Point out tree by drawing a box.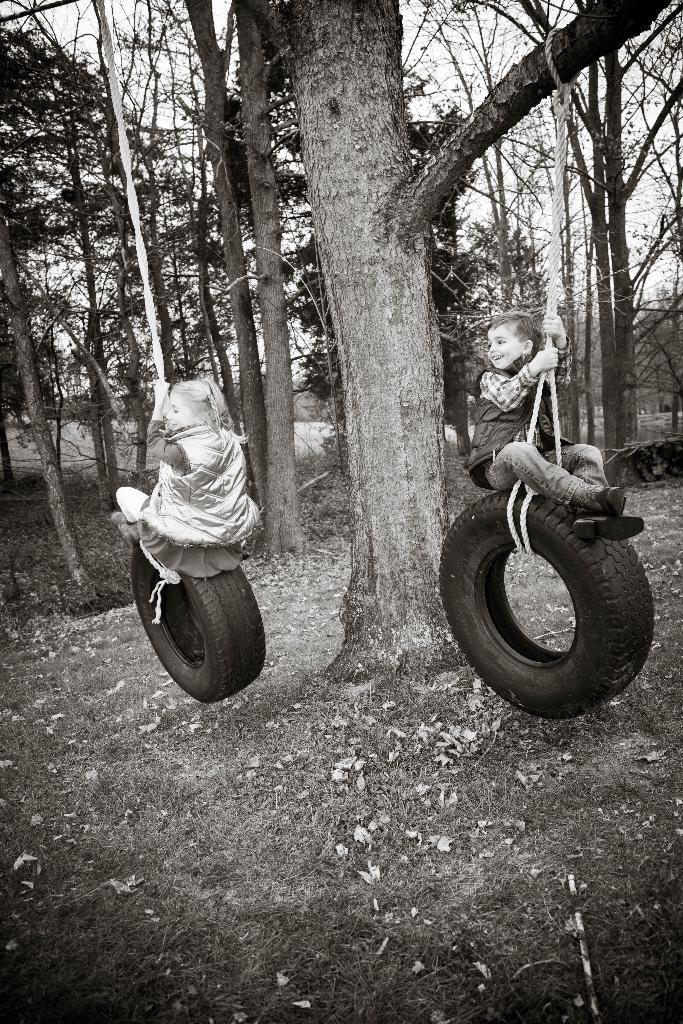
0 0 222 526.
